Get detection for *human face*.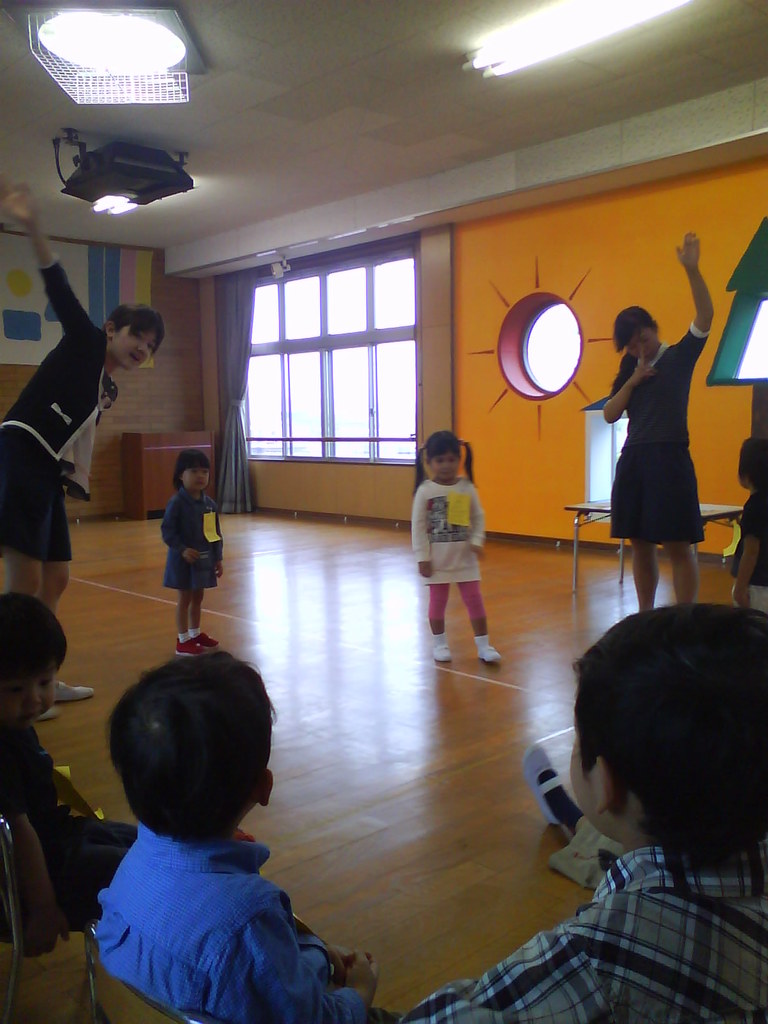
Detection: bbox=[181, 467, 207, 489].
